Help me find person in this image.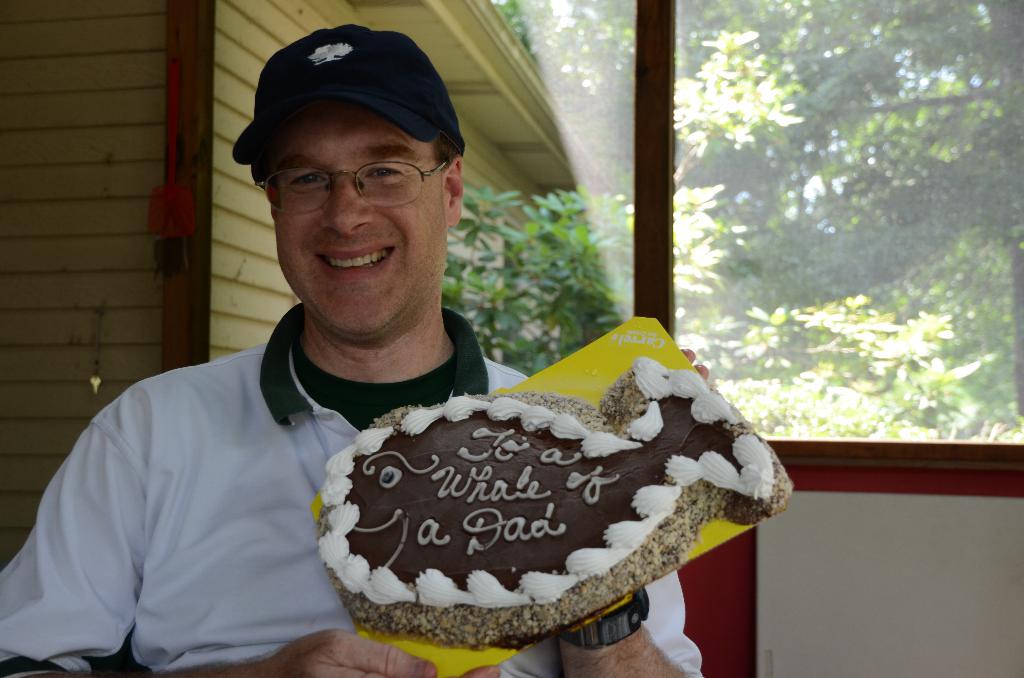
Found it: Rect(103, 87, 737, 677).
